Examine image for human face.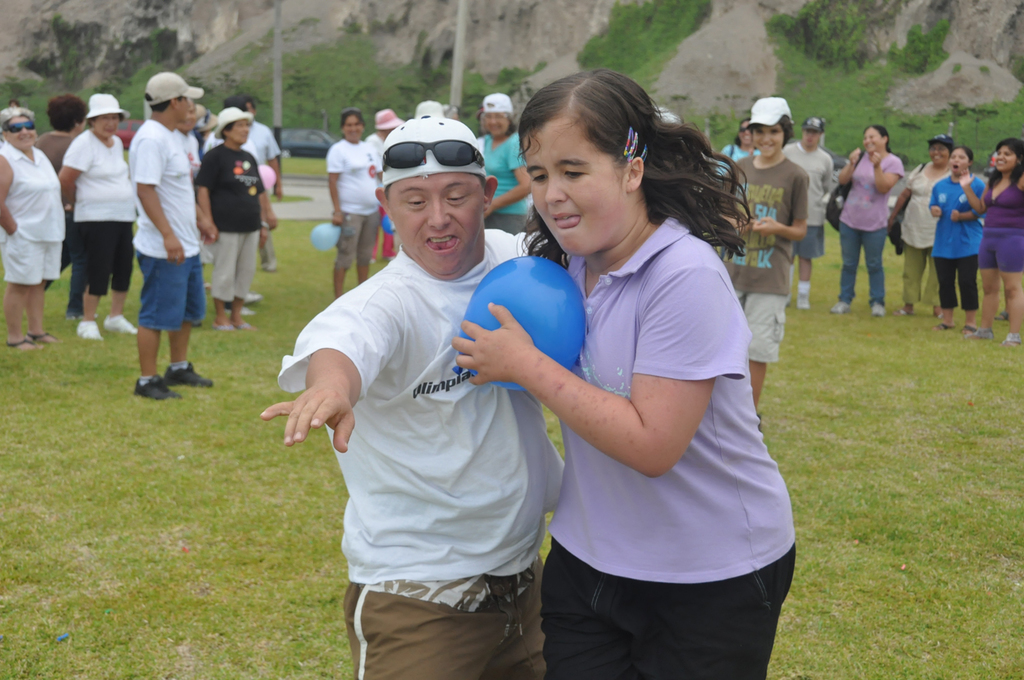
Examination result: rect(345, 118, 361, 140).
